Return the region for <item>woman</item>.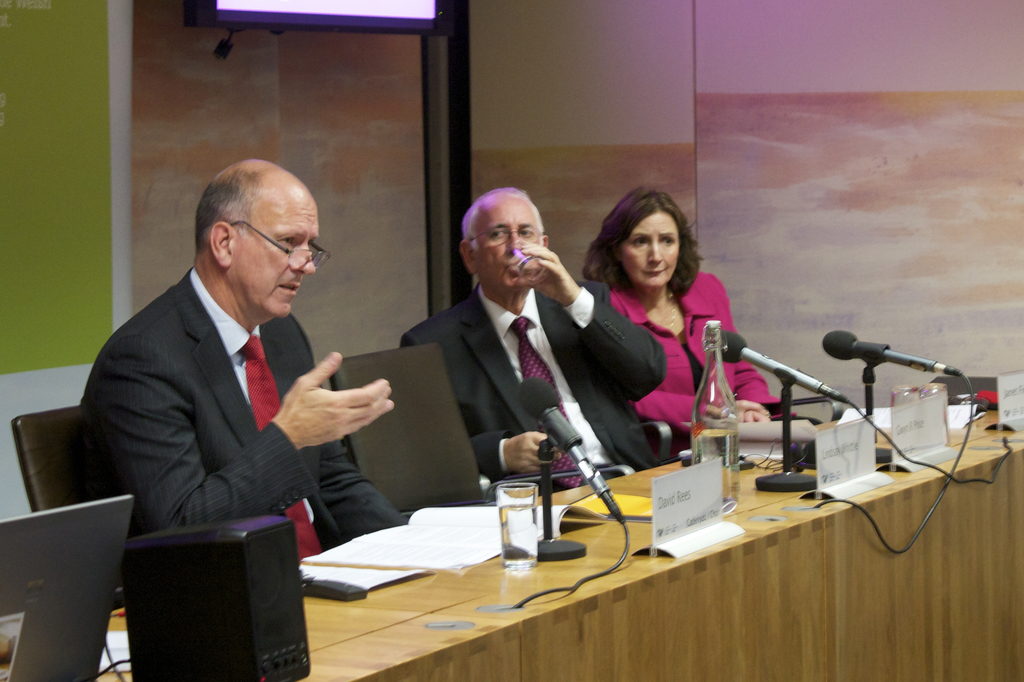
(584,184,803,434).
